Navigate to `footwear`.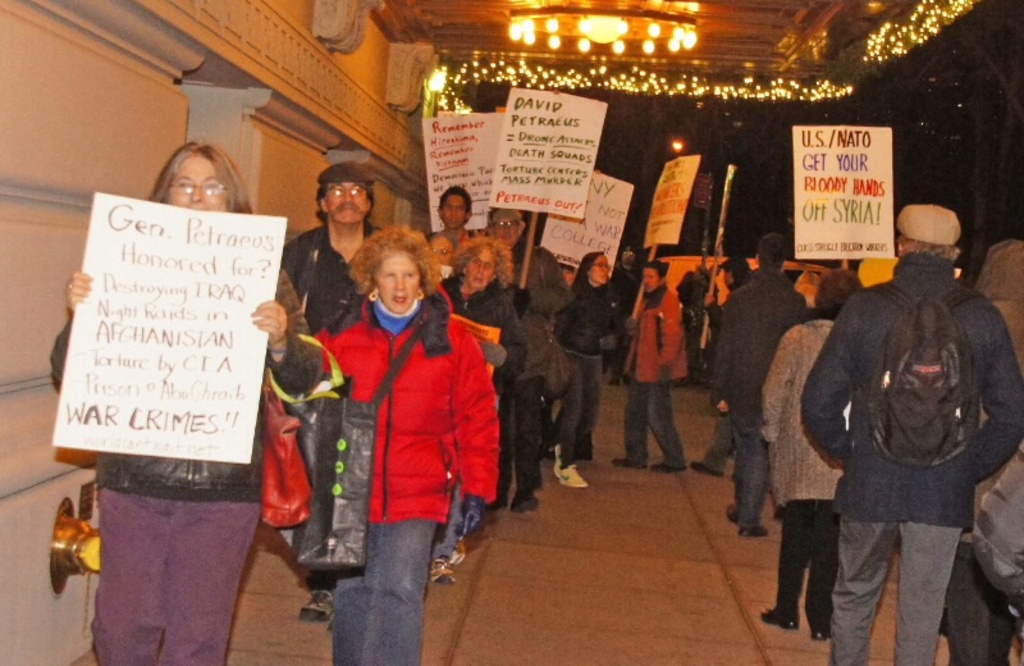
Navigation target: region(754, 608, 797, 629).
